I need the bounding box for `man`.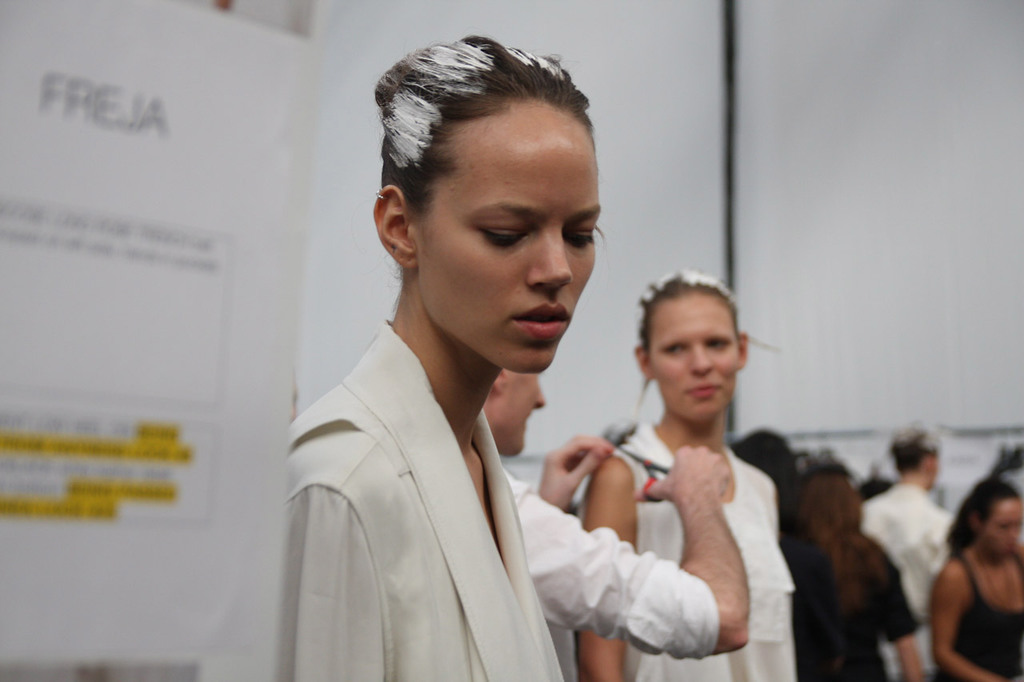
Here it is: {"left": 569, "top": 271, "right": 819, "bottom": 681}.
